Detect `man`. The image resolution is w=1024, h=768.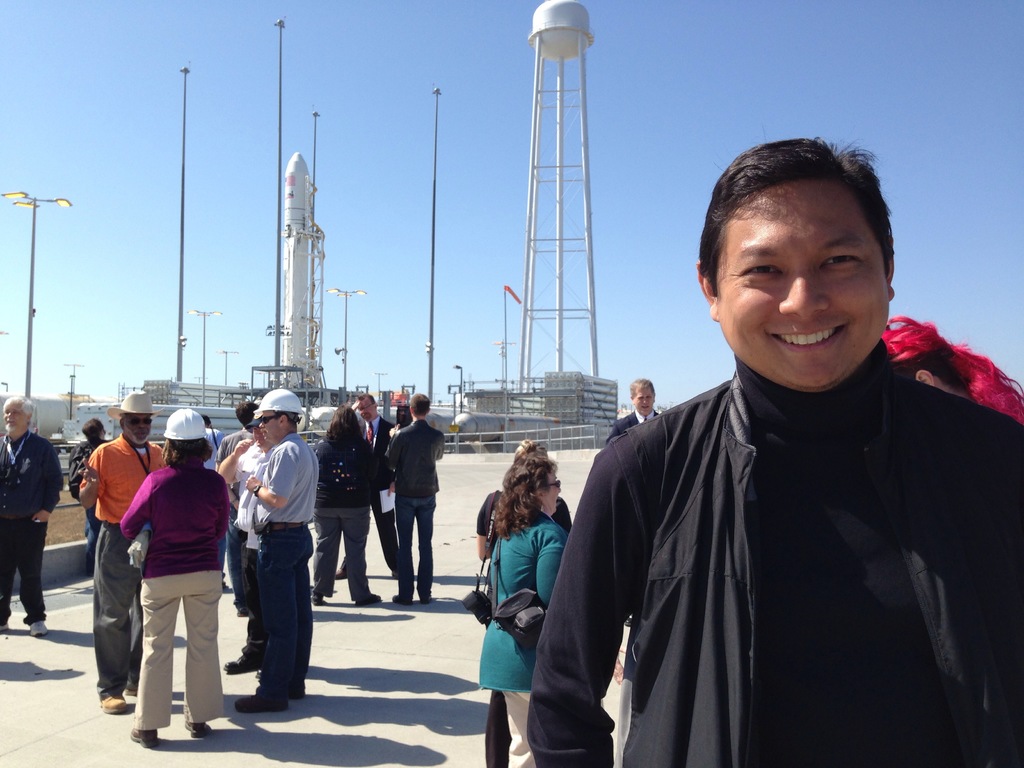
390,391,443,609.
